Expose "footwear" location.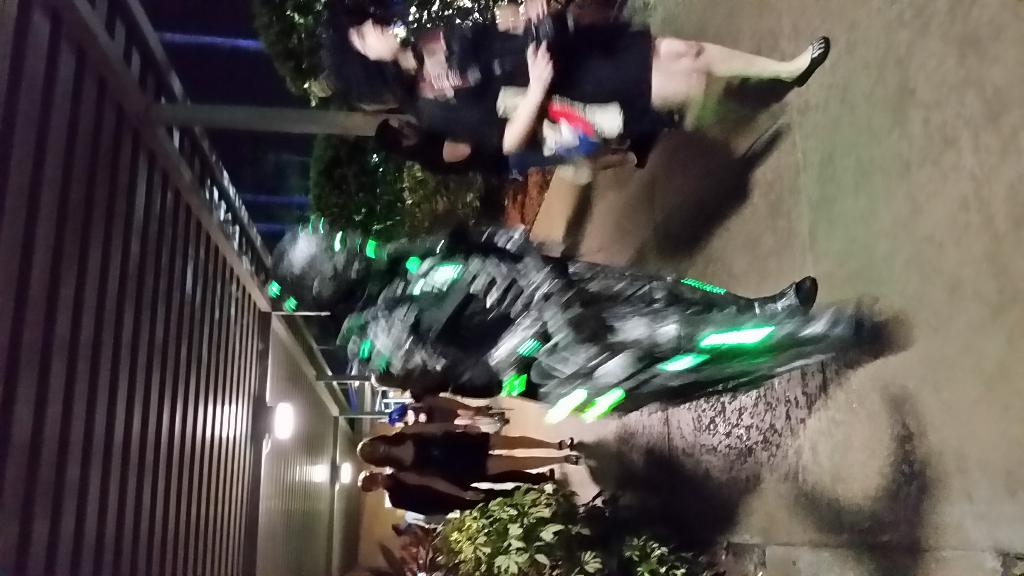
Exposed at bbox(569, 453, 583, 468).
